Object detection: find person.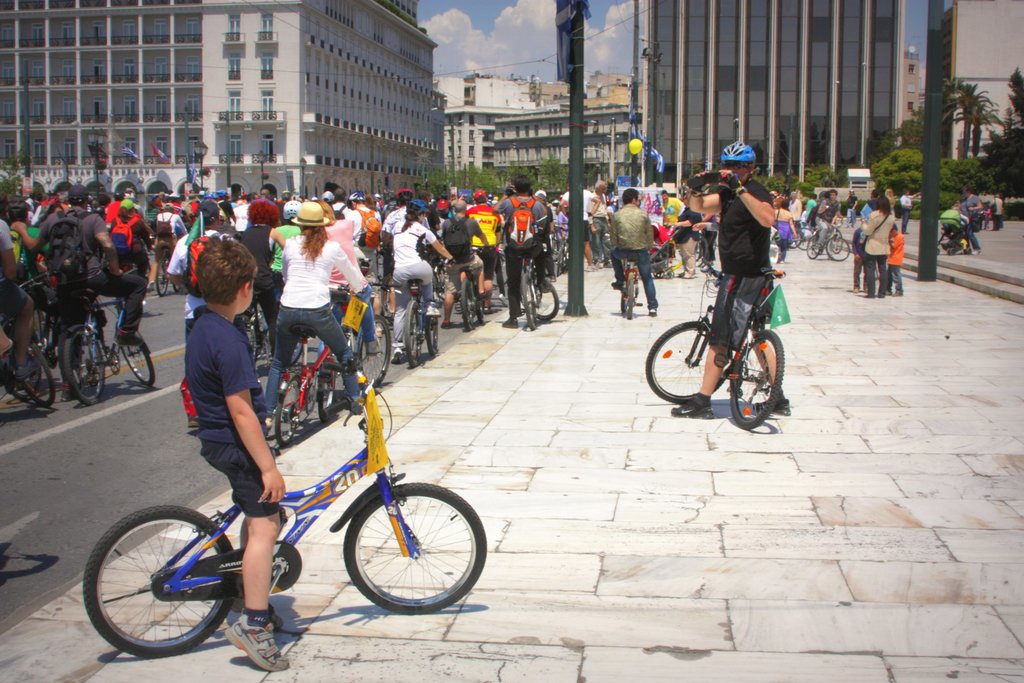
952 185 984 254.
